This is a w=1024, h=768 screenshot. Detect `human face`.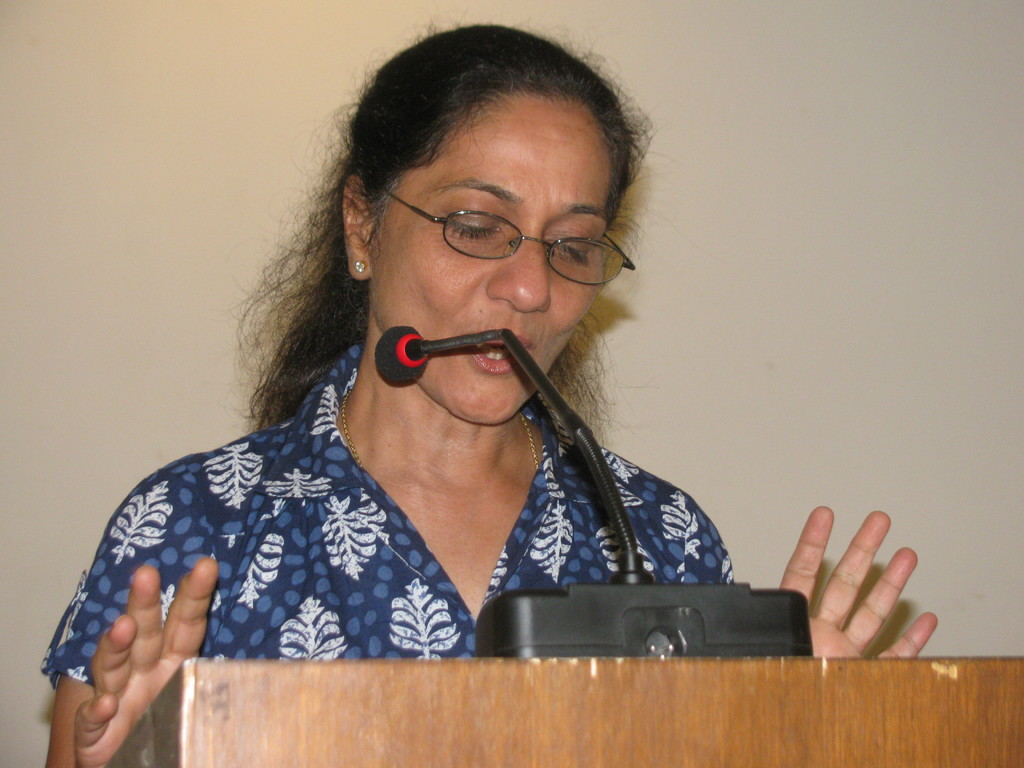
crop(368, 101, 636, 428).
